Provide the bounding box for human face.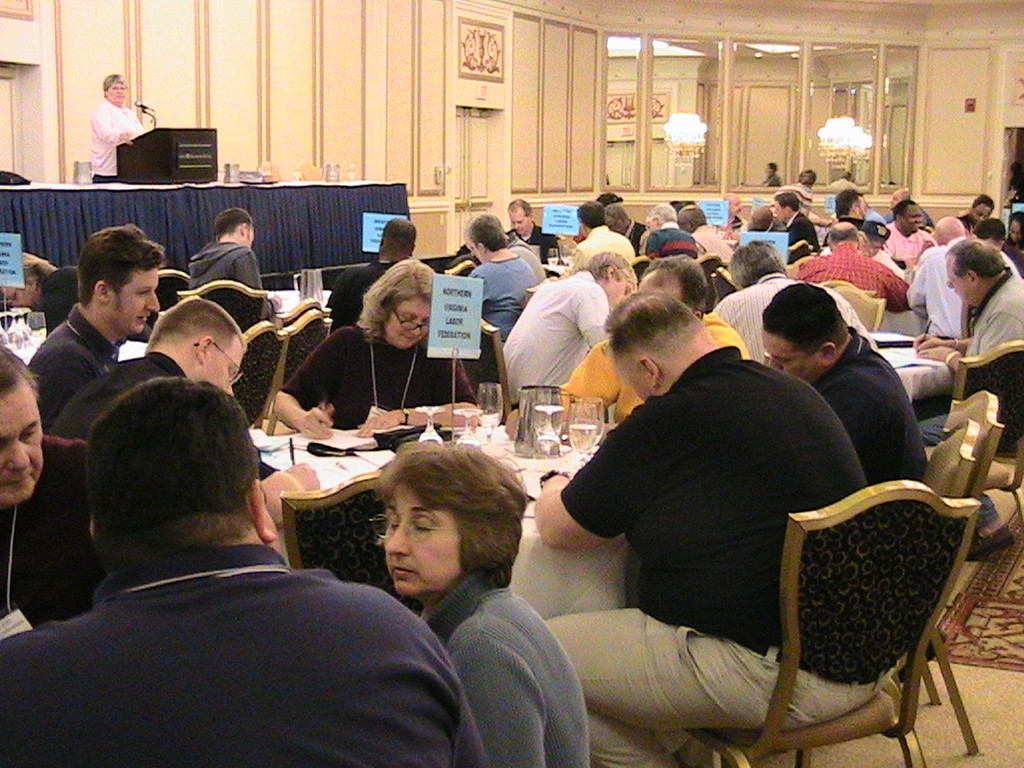
Rect(903, 209, 926, 236).
